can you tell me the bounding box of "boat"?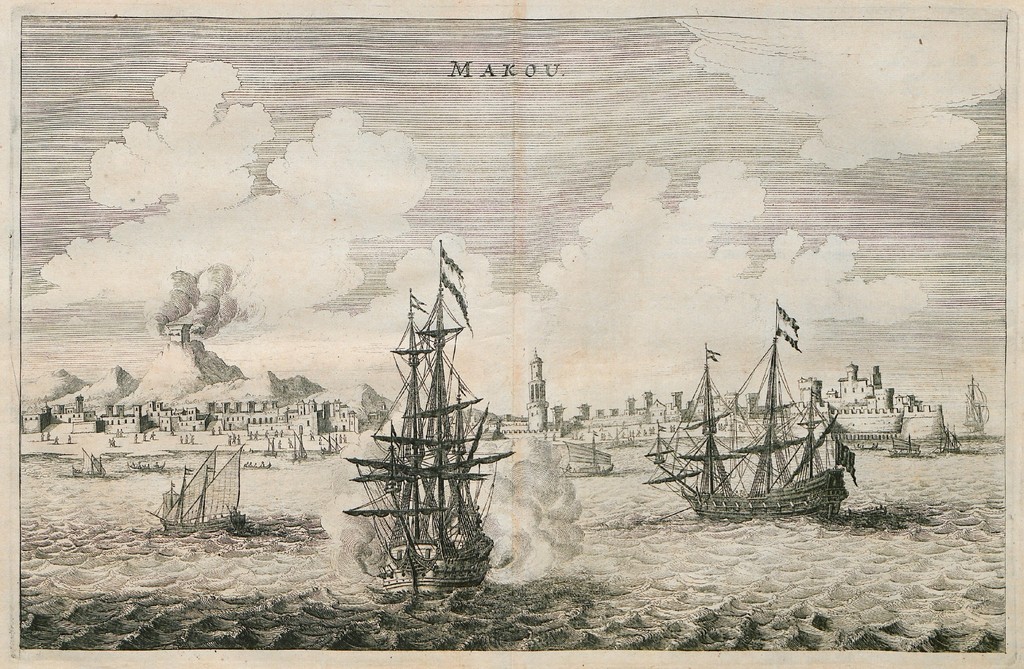
locate(292, 428, 310, 462).
